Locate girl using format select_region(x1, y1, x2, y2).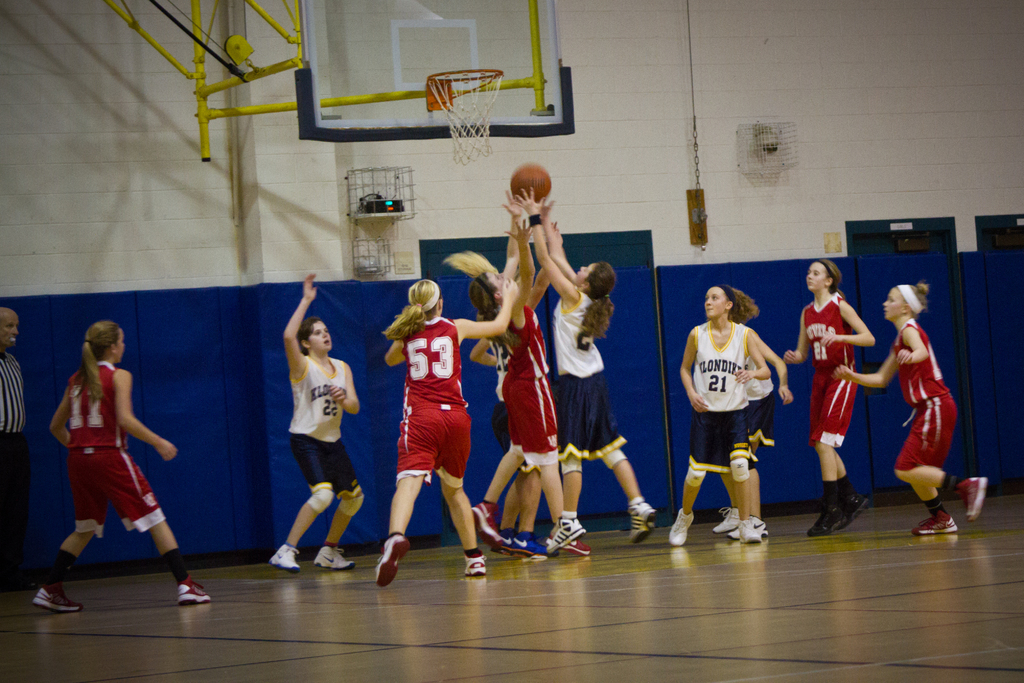
select_region(266, 272, 367, 569).
